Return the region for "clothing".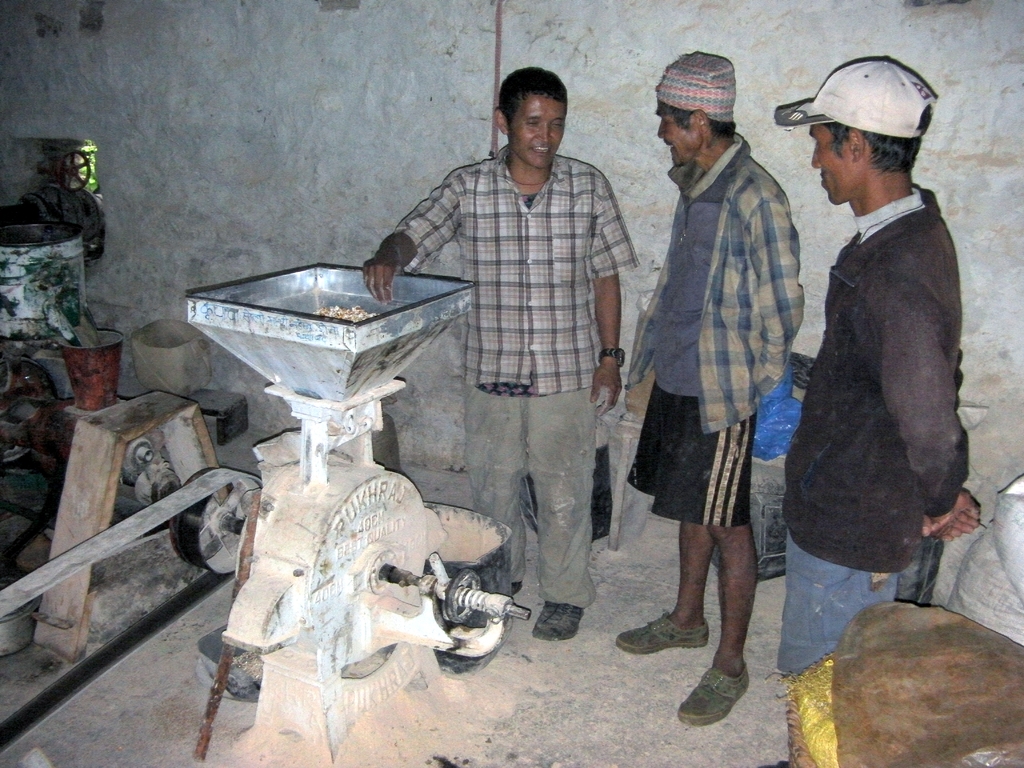
[618,131,796,525].
